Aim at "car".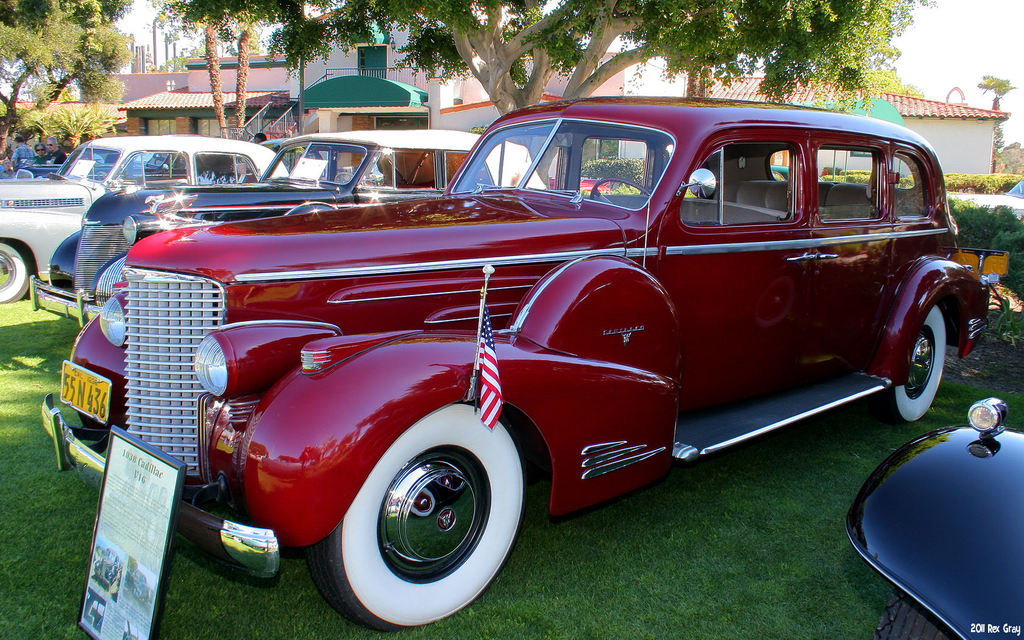
Aimed at [845, 395, 1023, 639].
